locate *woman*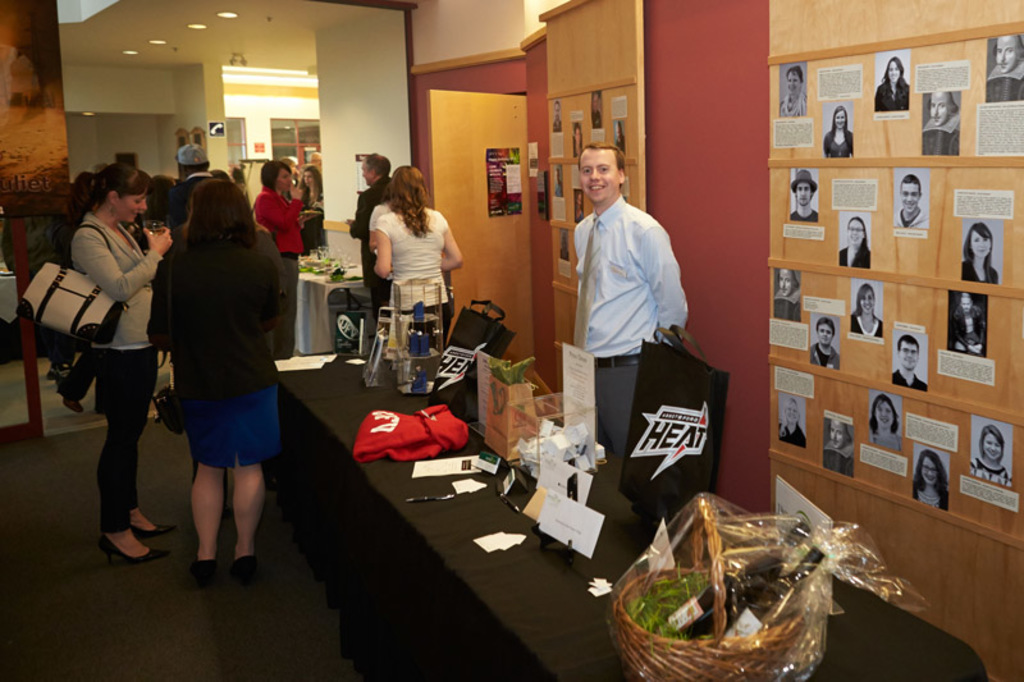
[151, 114, 305, 573]
